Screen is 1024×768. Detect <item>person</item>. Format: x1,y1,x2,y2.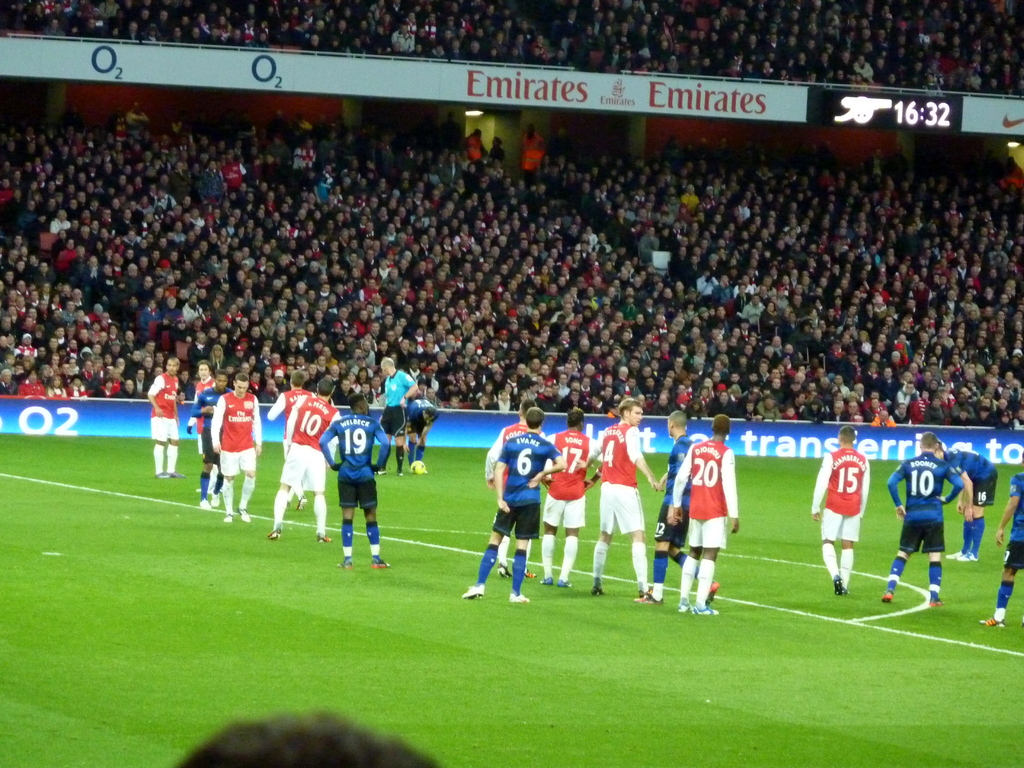
220,378,257,515.
